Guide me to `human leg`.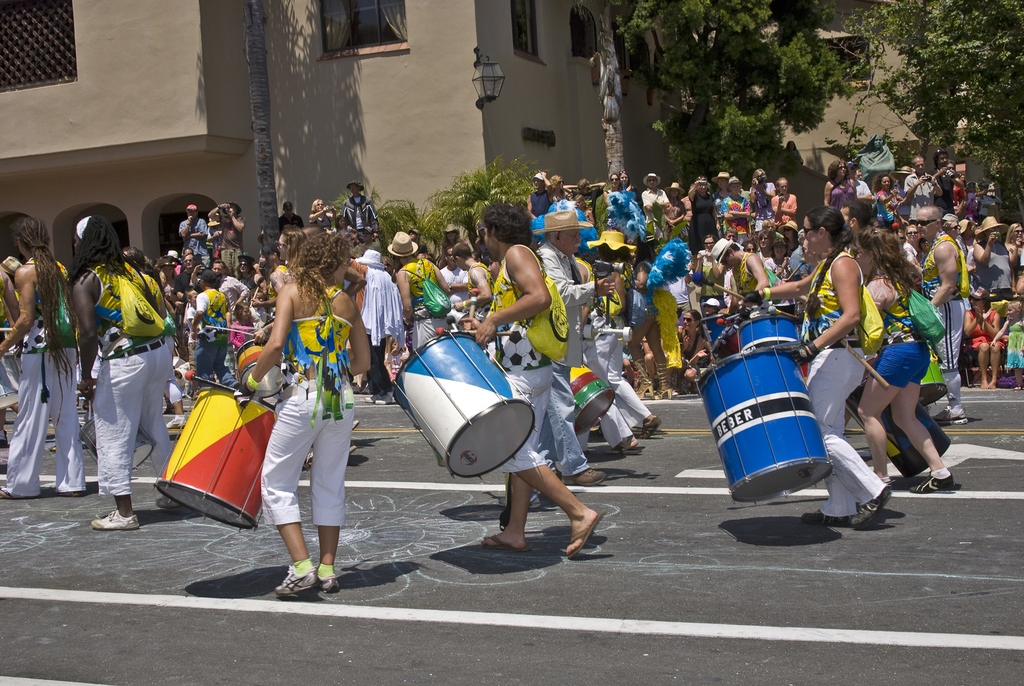
Guidance: <region>481, 366, 605, 559</region>.
